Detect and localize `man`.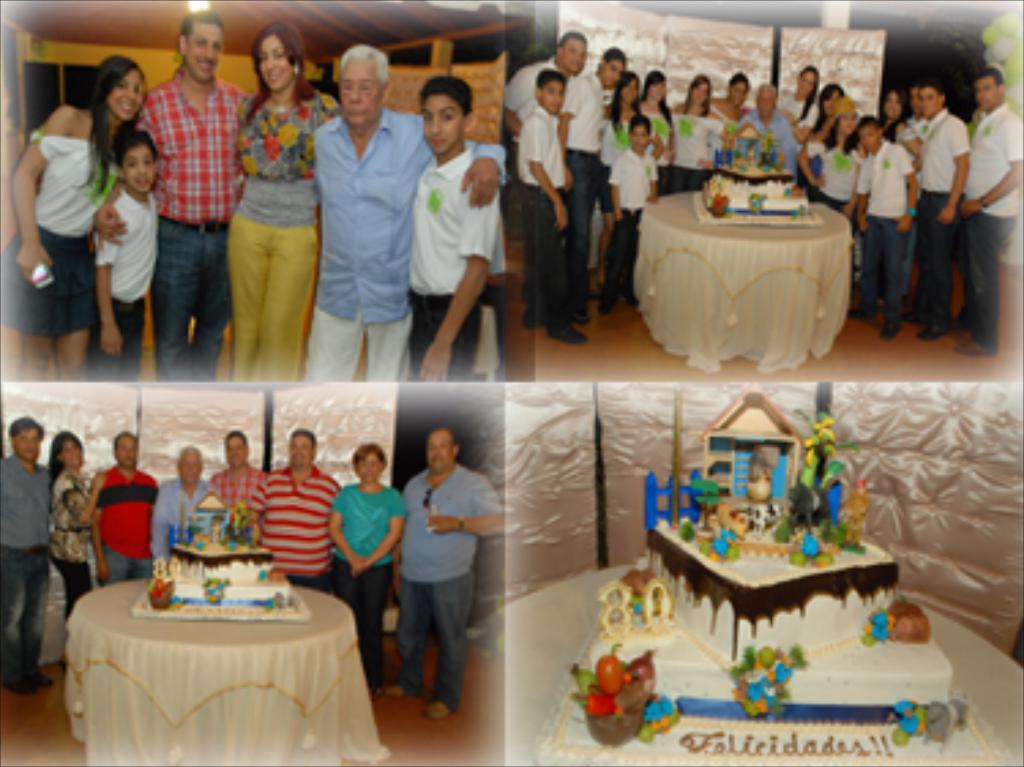
Localized at (961,68,1021,355).
